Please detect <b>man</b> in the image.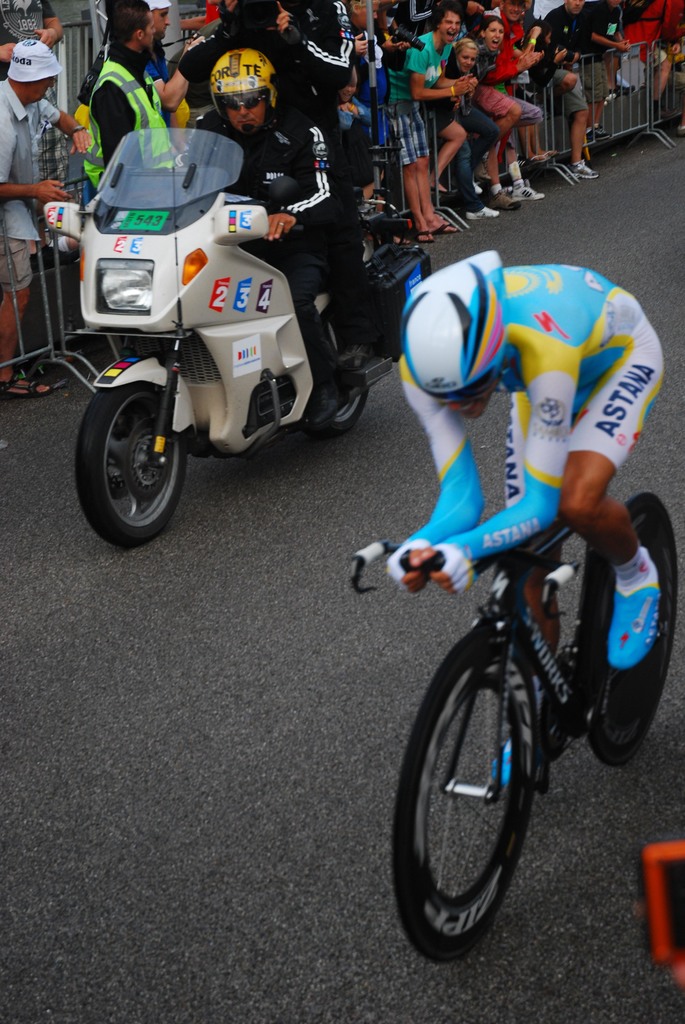
620, 0, 683, 109.
